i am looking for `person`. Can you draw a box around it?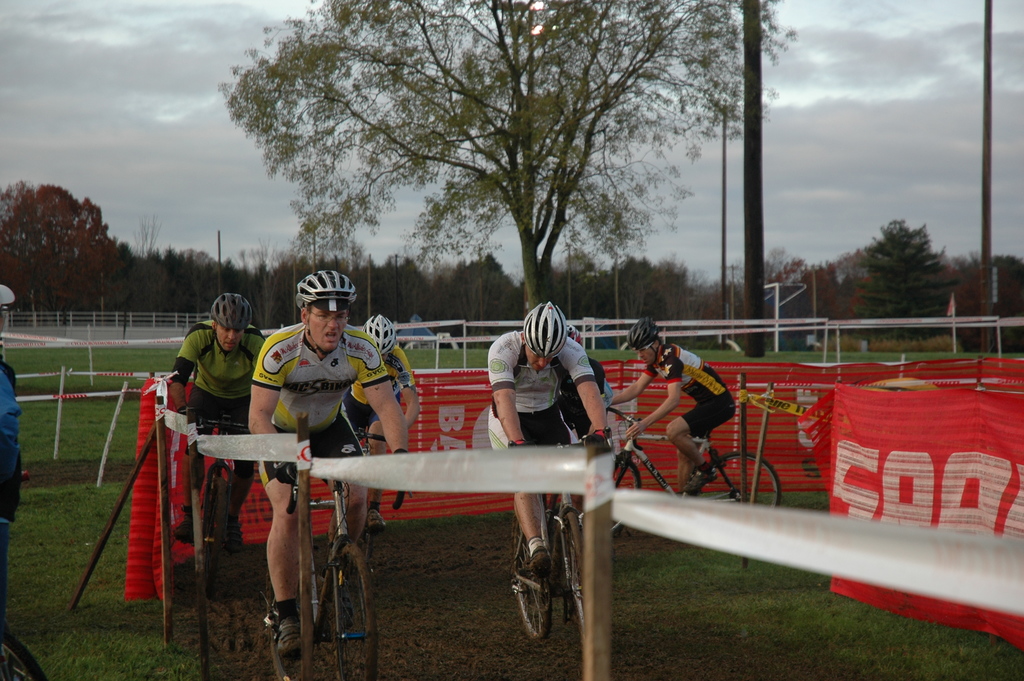
Sure, the bounding box is BBox(488, 295, 614, 578).
